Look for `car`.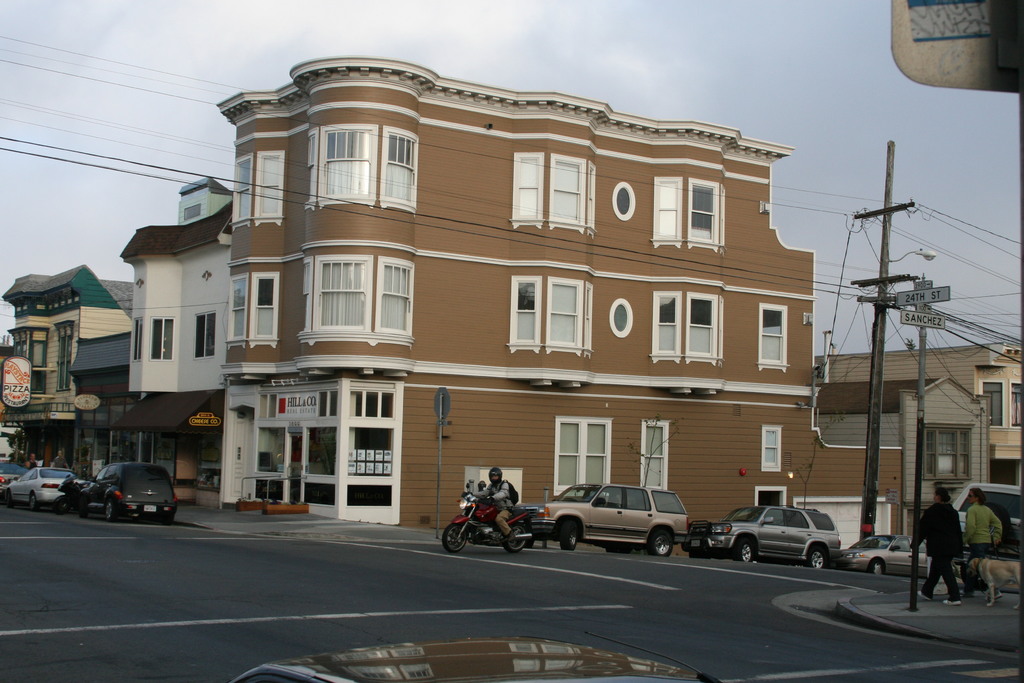
Found: box(845, 534, 929, 576).
